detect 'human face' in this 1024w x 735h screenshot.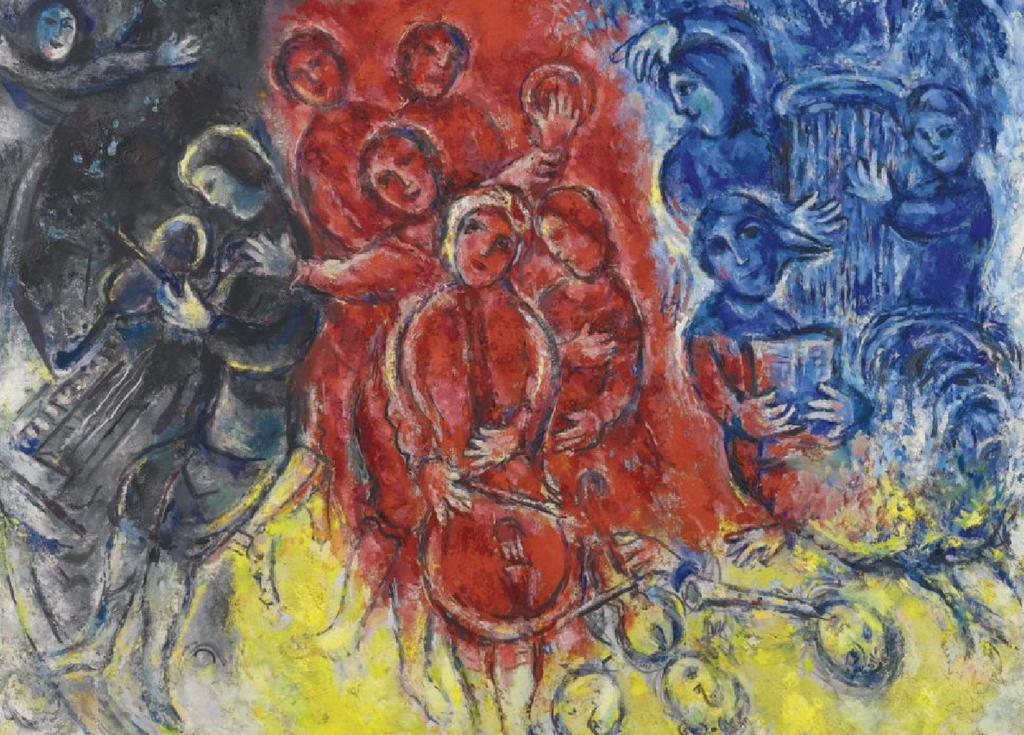
Detection: bbox=[286, 39, 345, 113].
